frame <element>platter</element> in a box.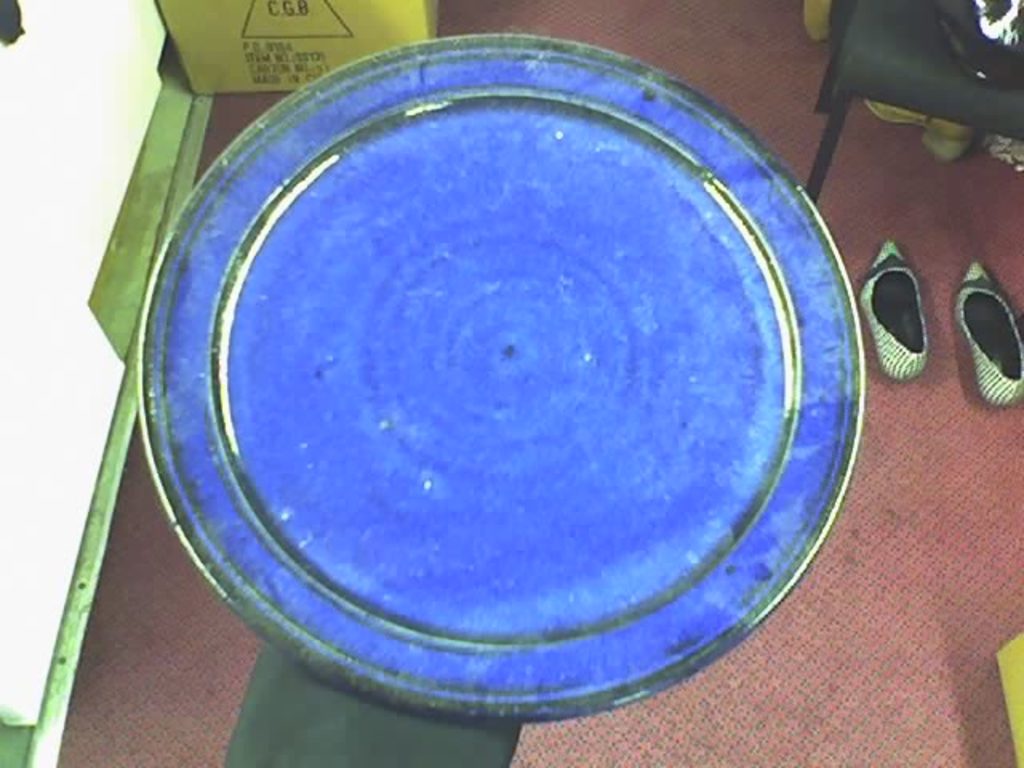
box=[138, 37, 864, 722].
